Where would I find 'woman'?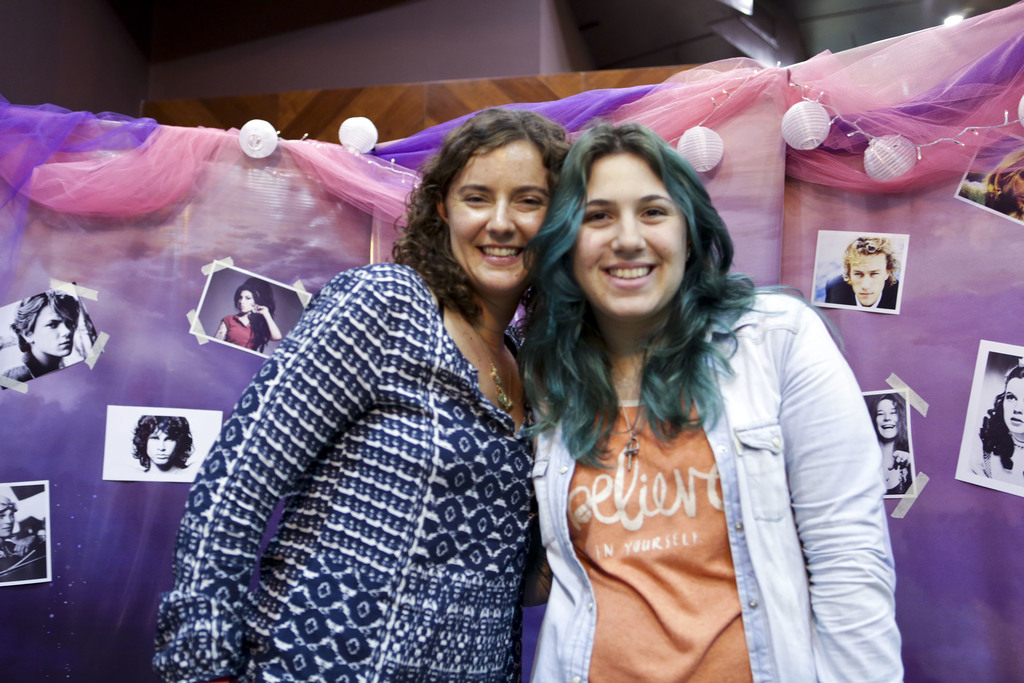
At 867 390 916 497.
